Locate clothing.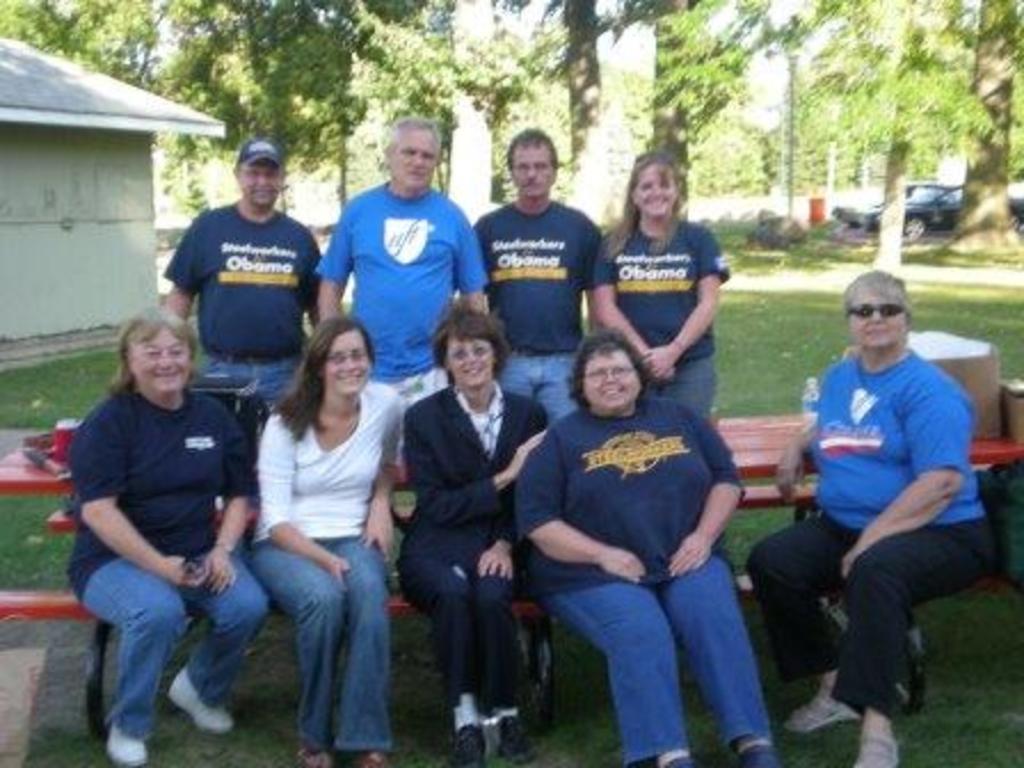
Bounding box: <bbox>318, 167, 471, 379</bbox>.
